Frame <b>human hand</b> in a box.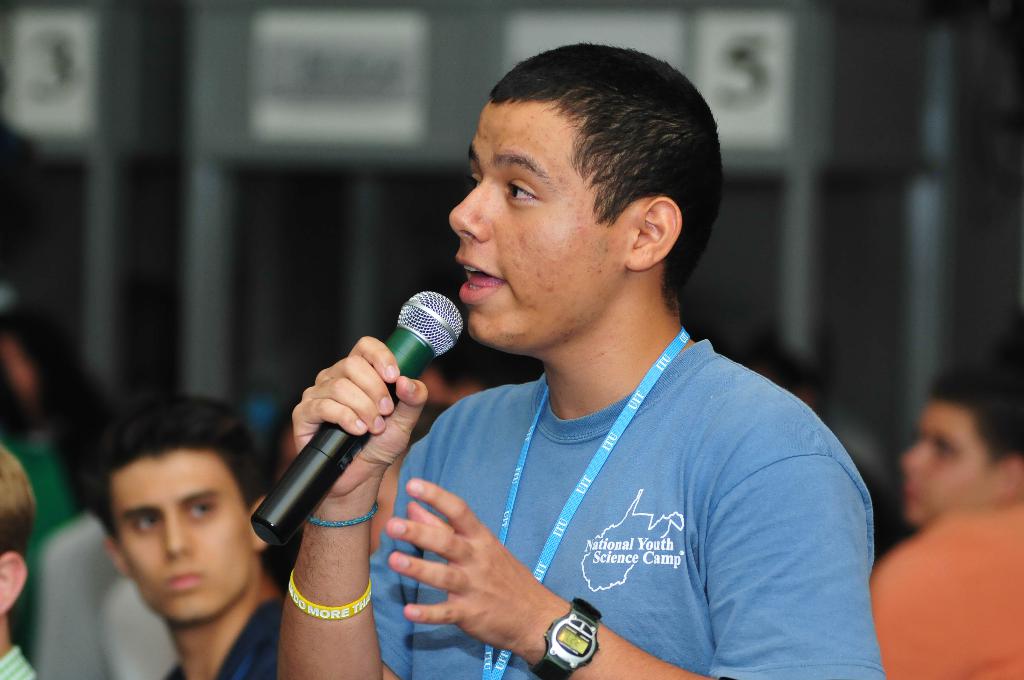
crop(291, 335, 431, 503).
